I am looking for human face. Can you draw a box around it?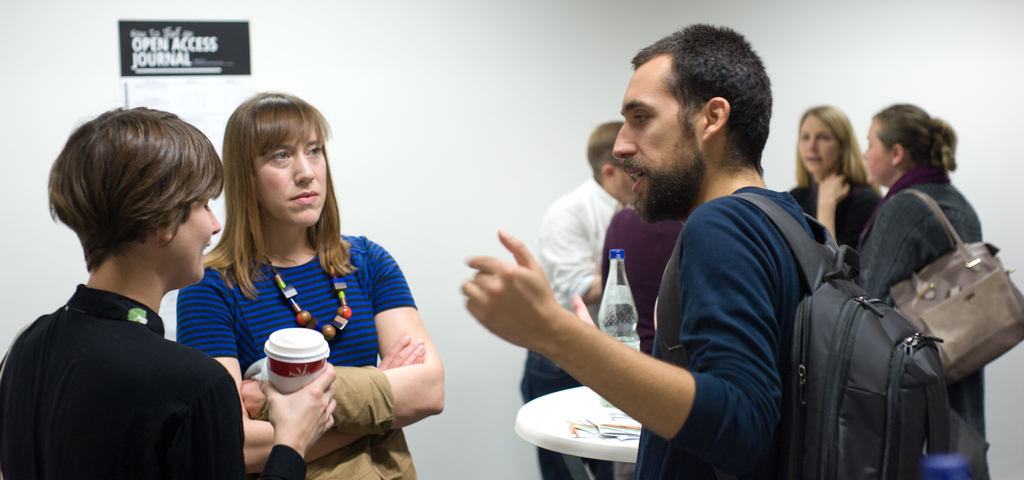
Sure, the bounding box is left=174, top=188, right=223, bottom=282.
